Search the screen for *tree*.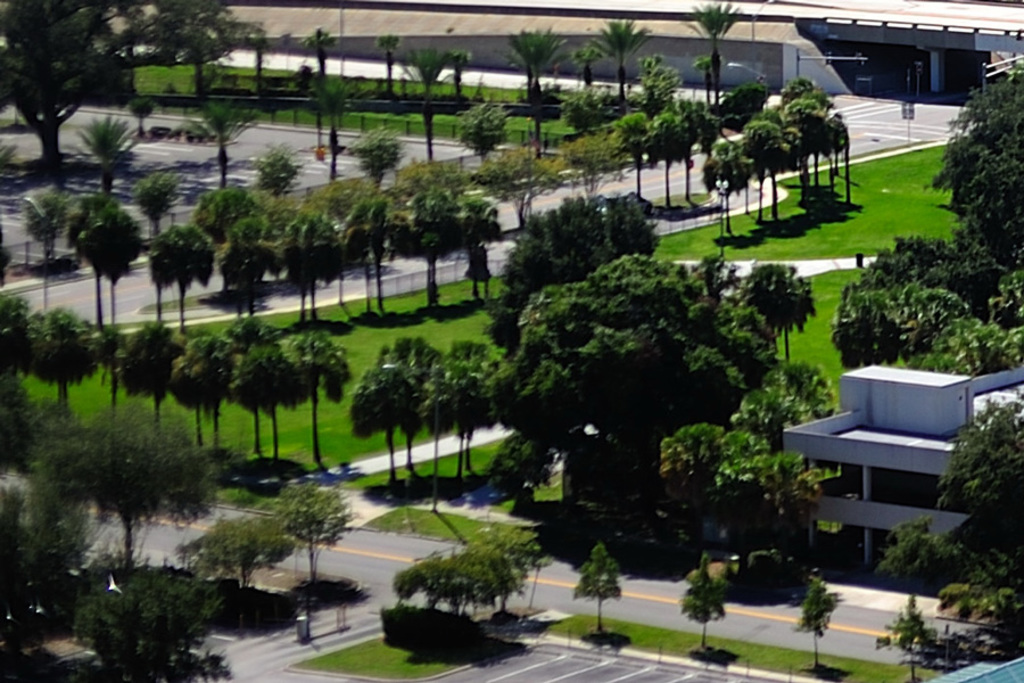
Found at 240/346/294/459.
